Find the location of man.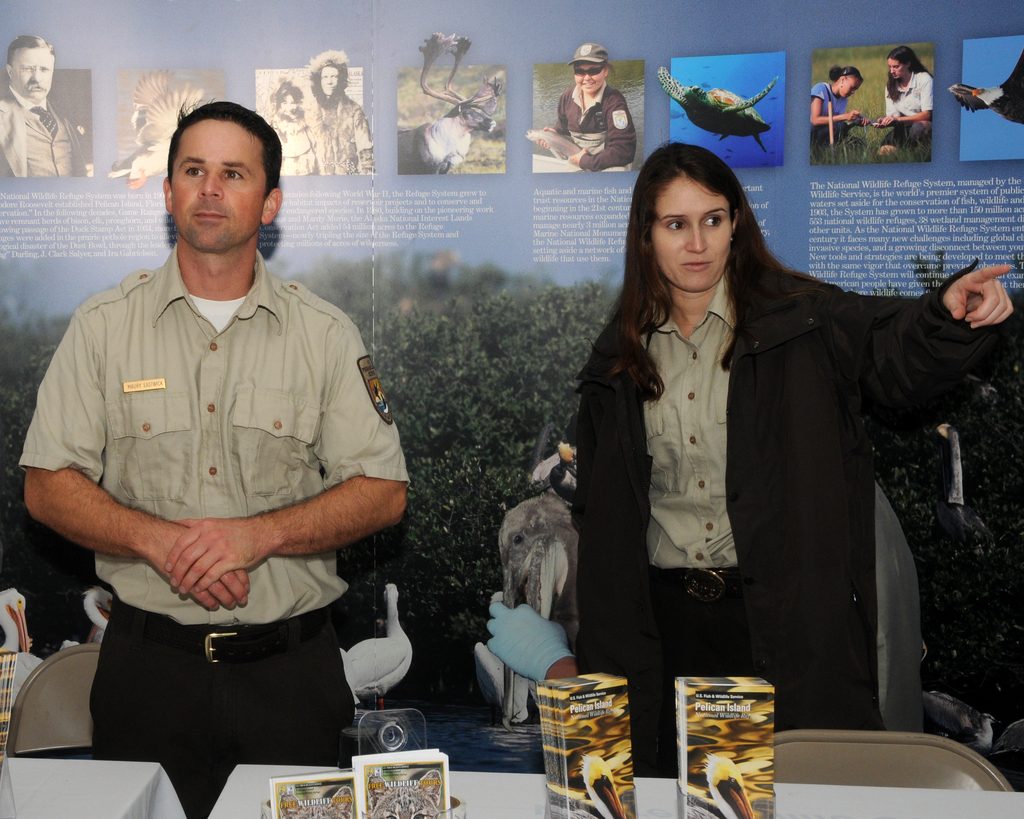
Location: 0 35 91 177.
